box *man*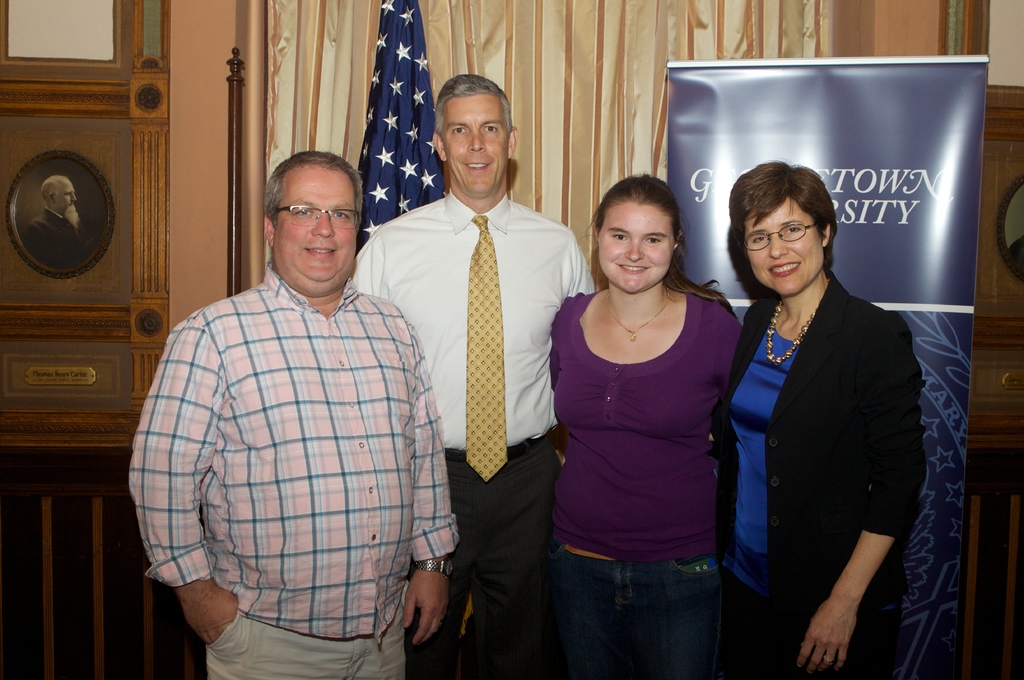
select_region(348, 72, 597, 679)
